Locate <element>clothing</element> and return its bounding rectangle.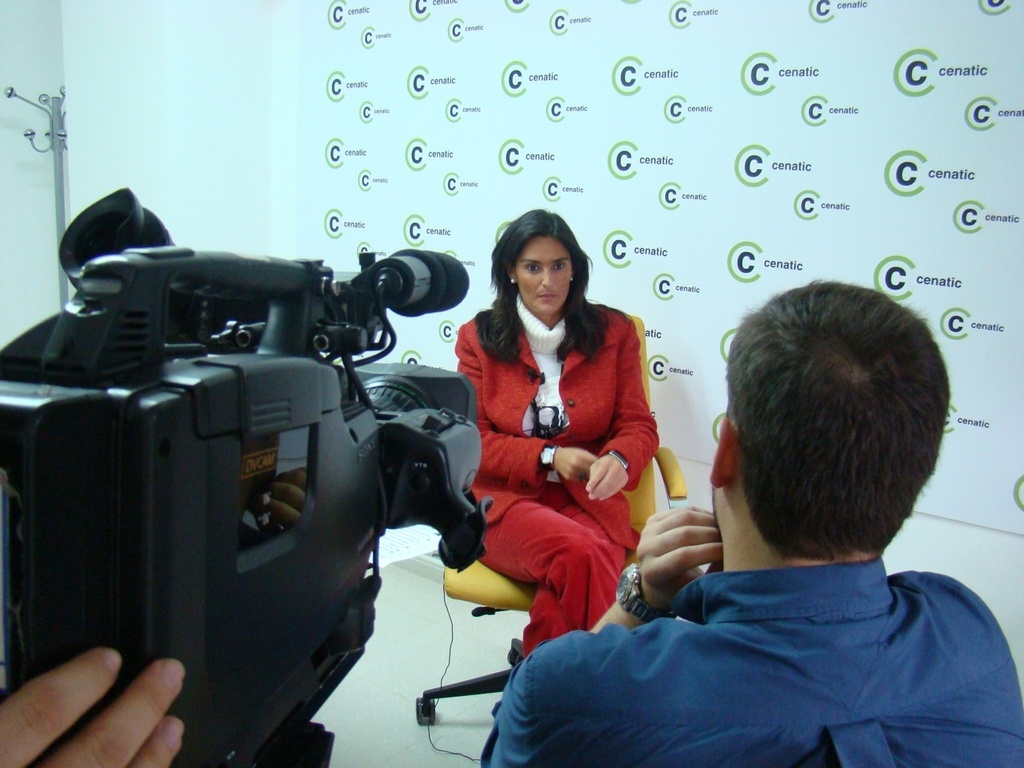
rect(445, 309, 658, 663).
